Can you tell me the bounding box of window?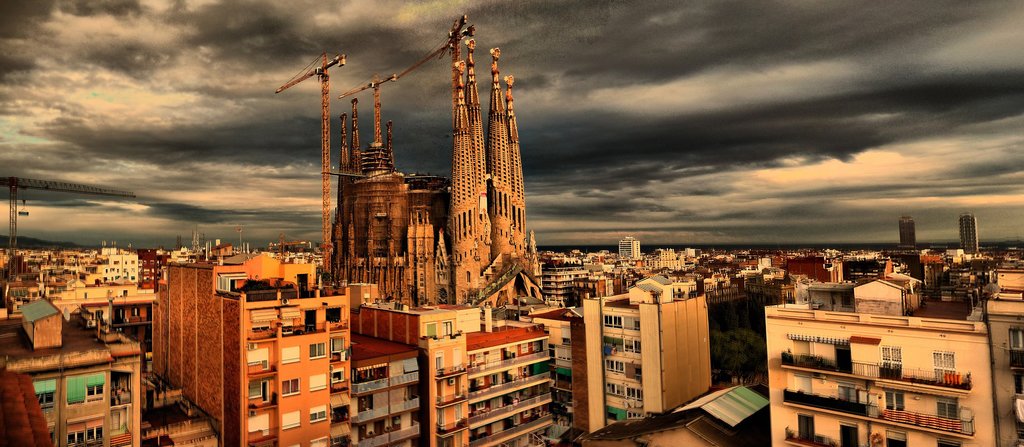
308, 437, 327, 446.
